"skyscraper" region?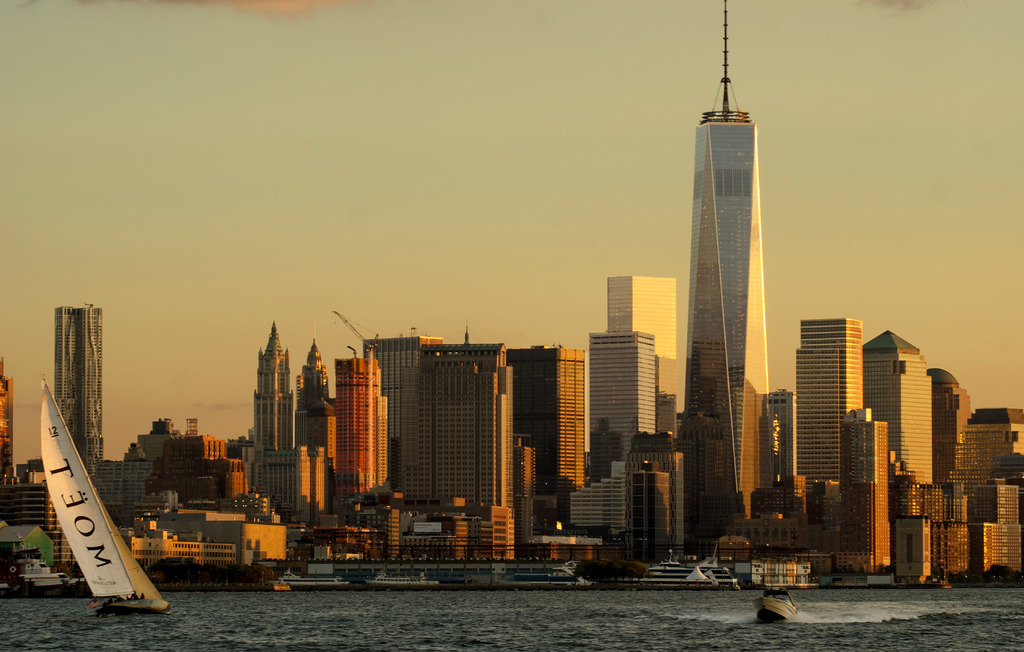
detection(54, 301, 111, 490)
